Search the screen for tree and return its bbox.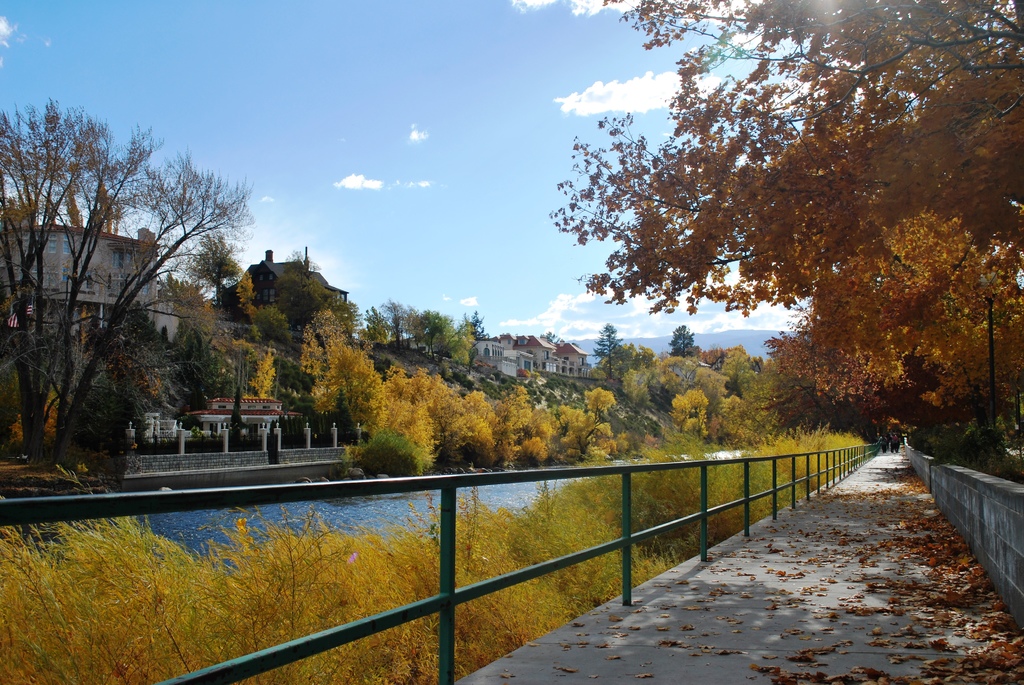
Found: locate(717, 341, 757, 392).
